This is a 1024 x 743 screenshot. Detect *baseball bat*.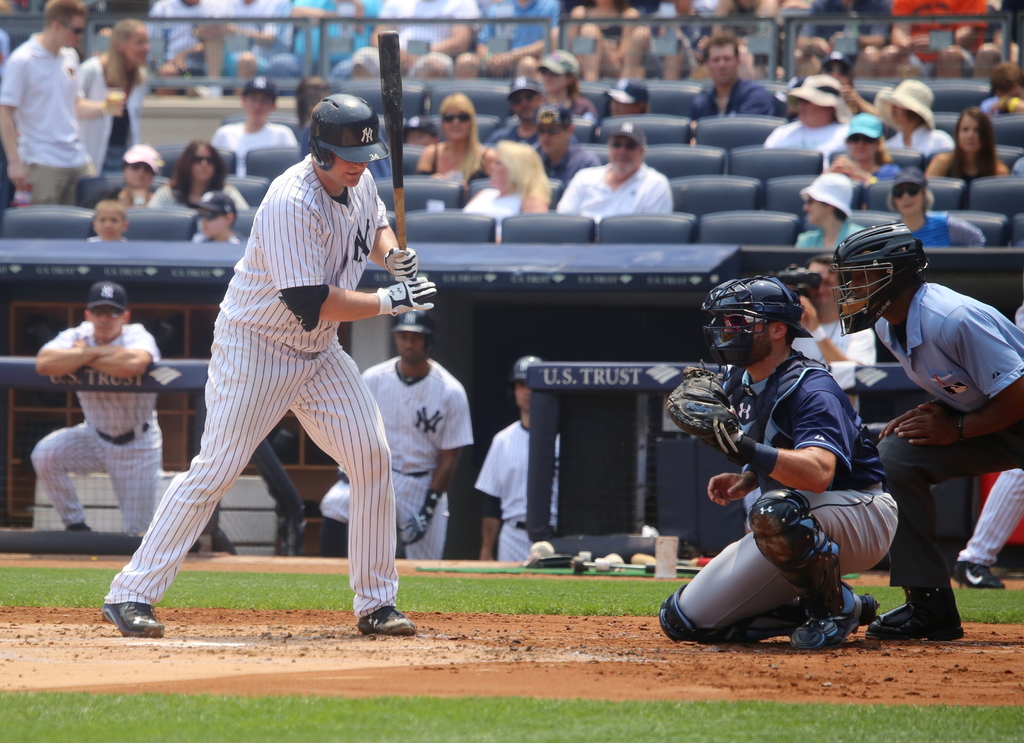
box(378, 31, 403, 247).
